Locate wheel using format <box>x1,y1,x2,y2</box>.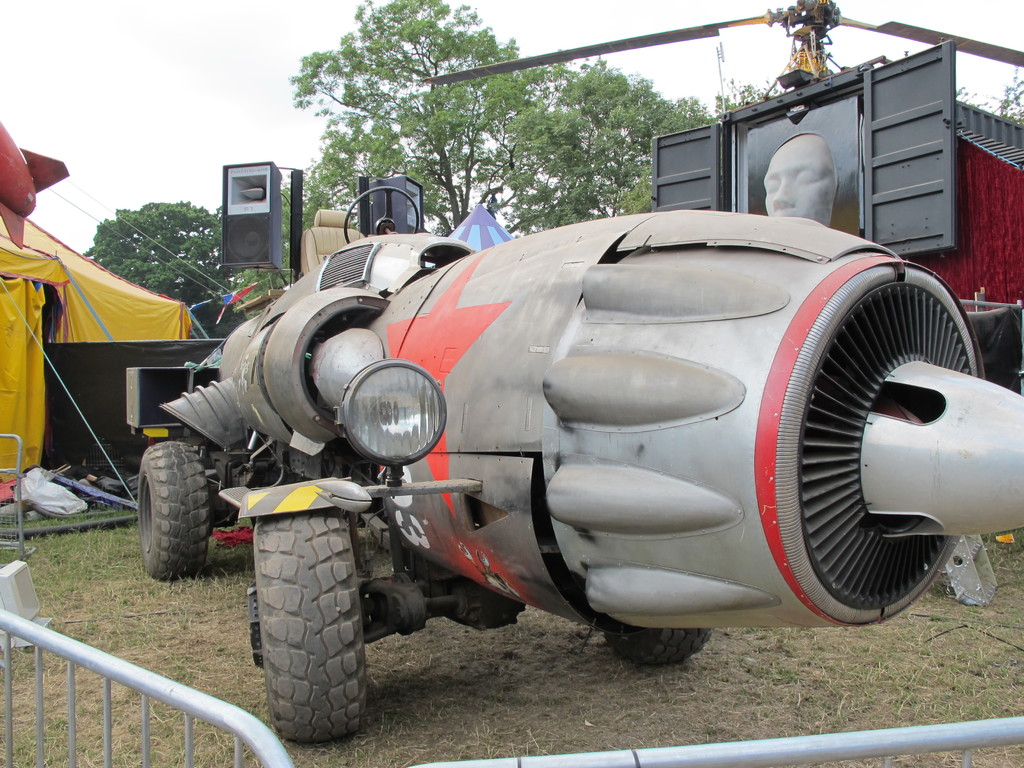
<box>337,180,424,244</box>.
